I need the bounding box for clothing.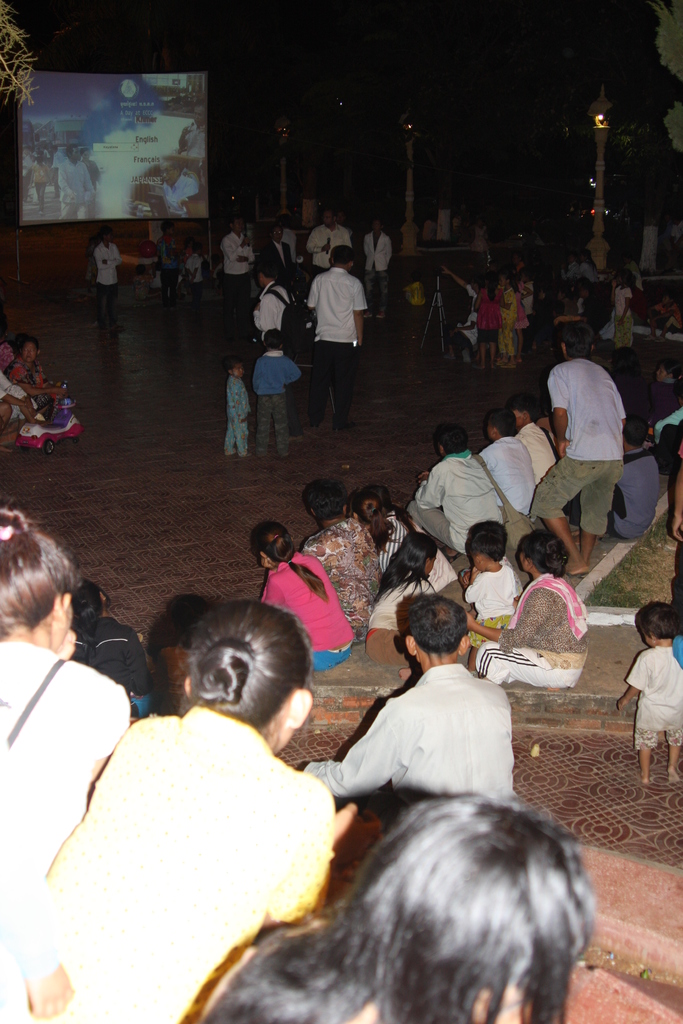
Here it is: select_region(259, 545, 359, 668).
